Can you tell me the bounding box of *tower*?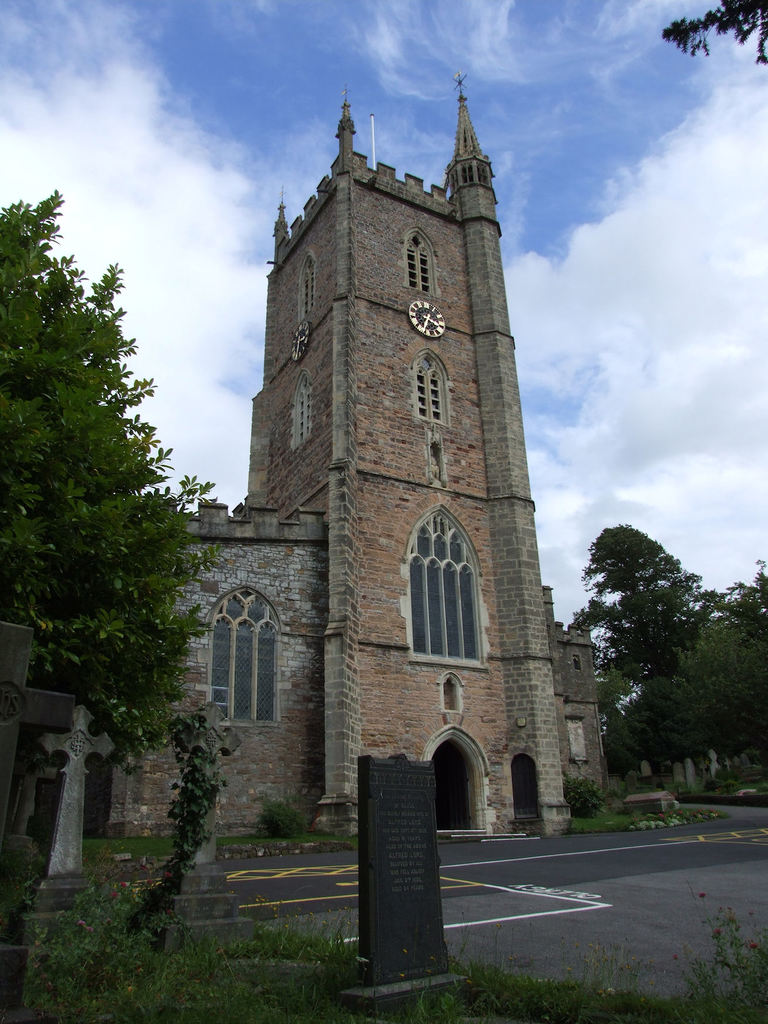
(left=115, top=18, right=609, bottom=875).
